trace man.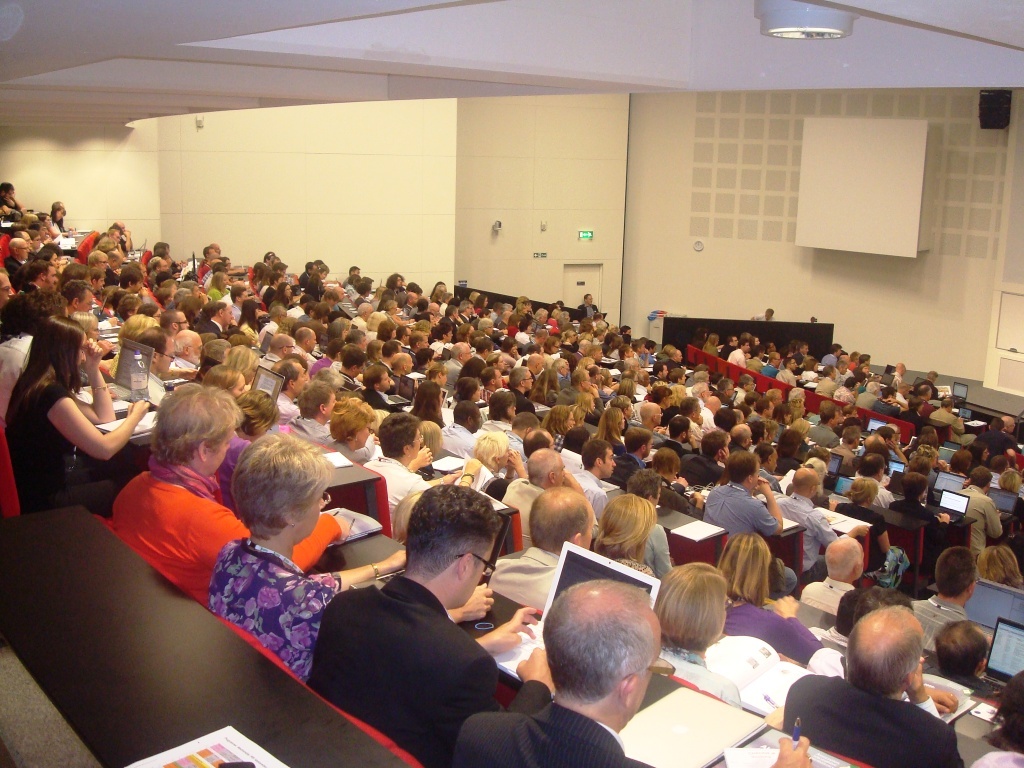
Traced to (440, 339, 473, 393).
